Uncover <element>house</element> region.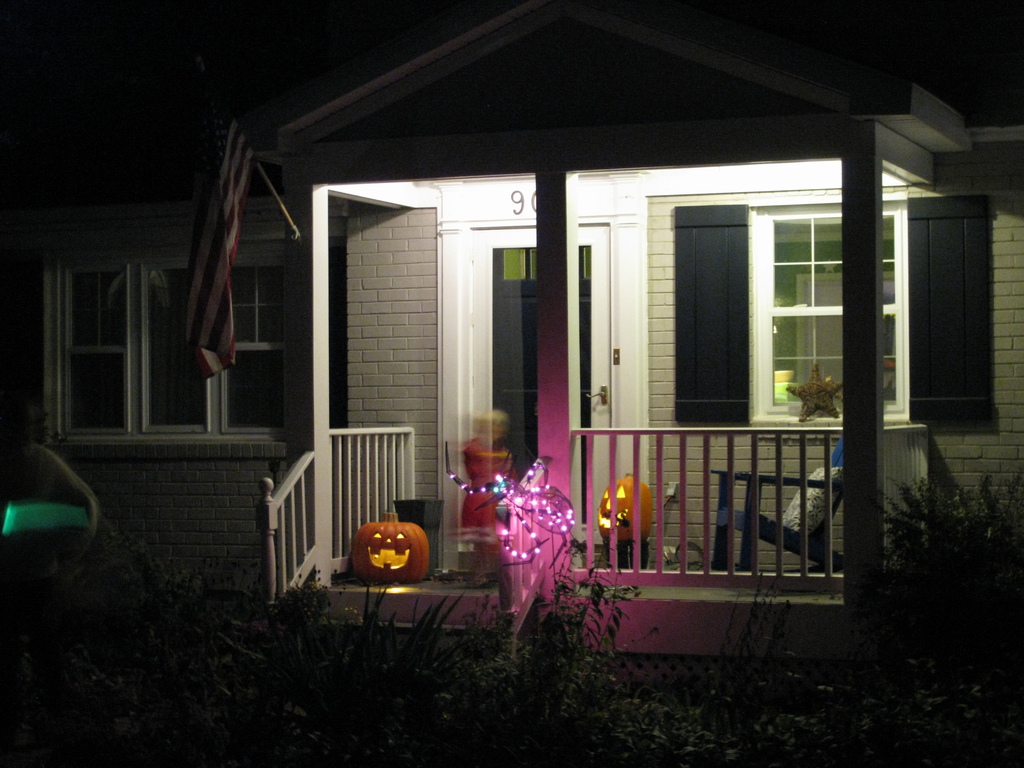
Uncovered: [x1=0, y1=14, x2=1023, y2=767].
